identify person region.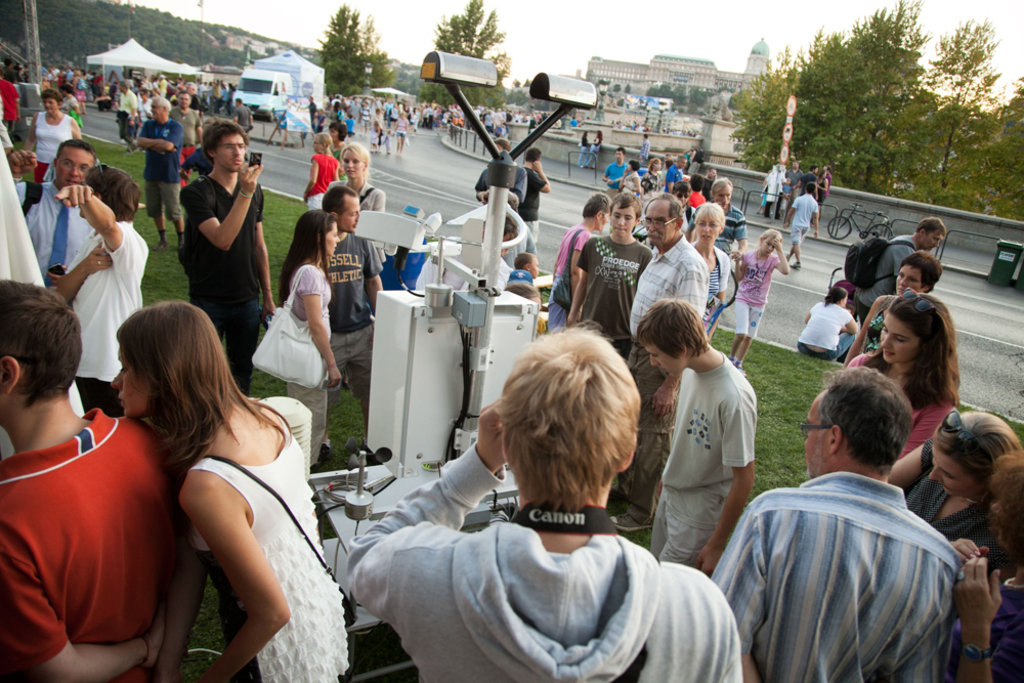
Region: left=693, top=141, right=702, bottom=172.
